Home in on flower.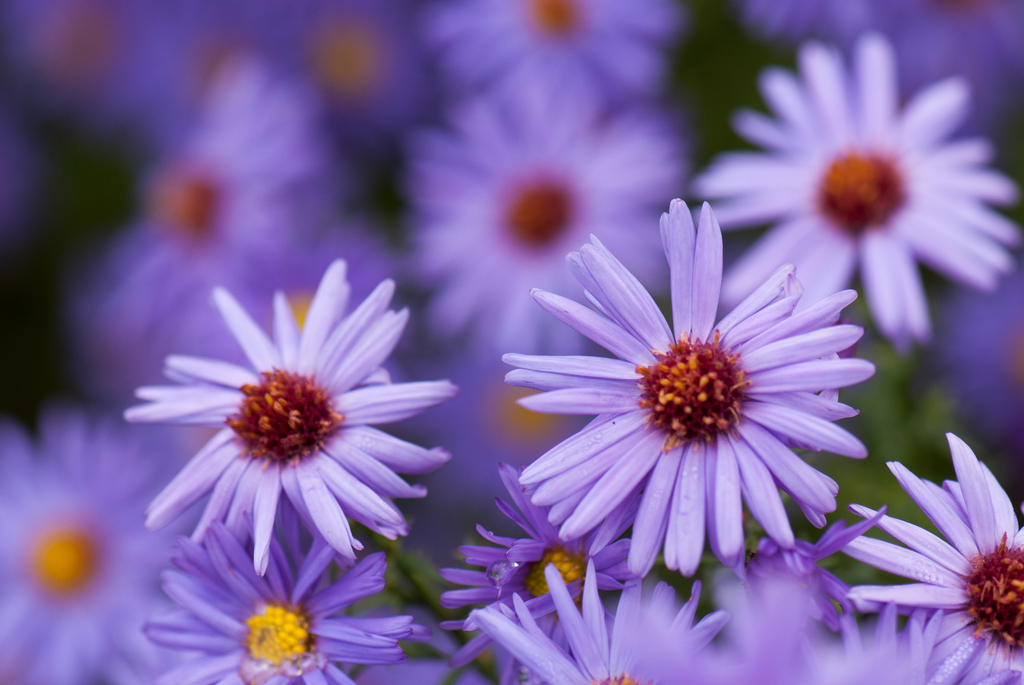
Homed in at l=493, t=205, r=881, b=581.
